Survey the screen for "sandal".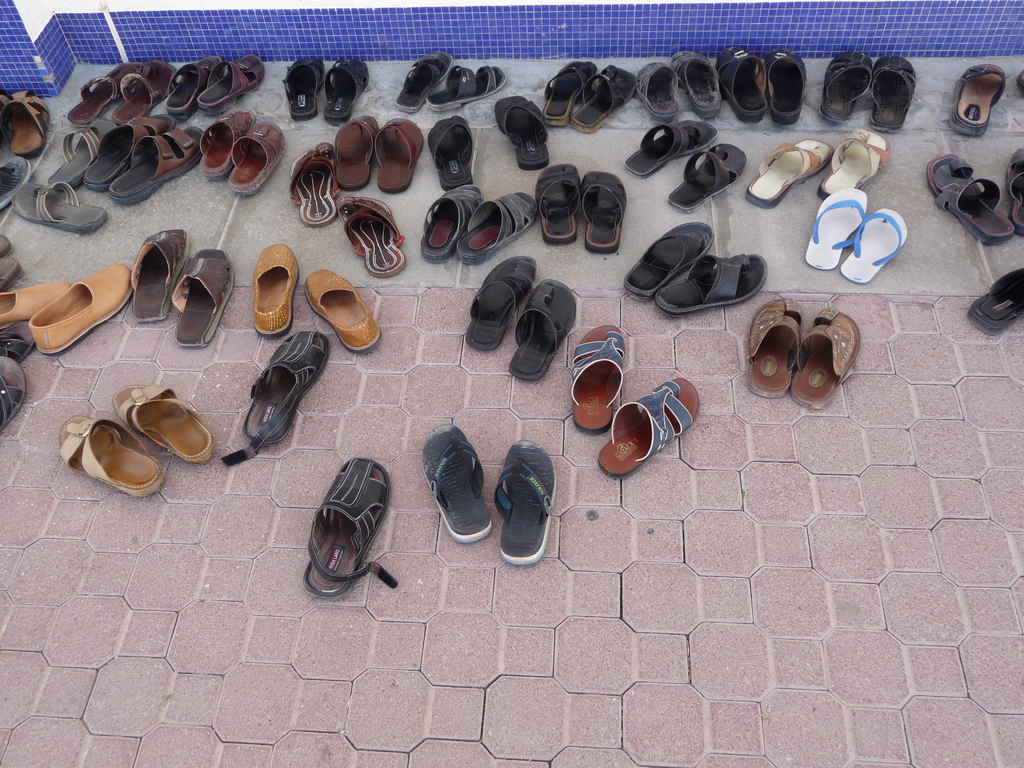
Survey found: x1=534 y1=161 x2=582 y2=244.
